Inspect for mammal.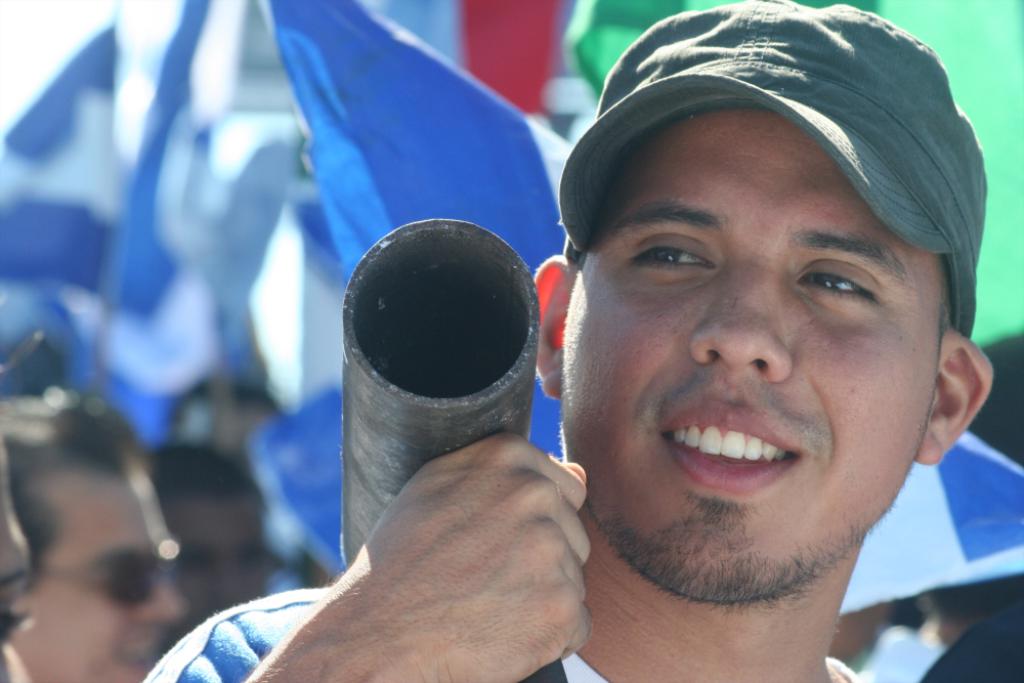
Inspection: x1=0 y1=453 x2=30 y2=682.
